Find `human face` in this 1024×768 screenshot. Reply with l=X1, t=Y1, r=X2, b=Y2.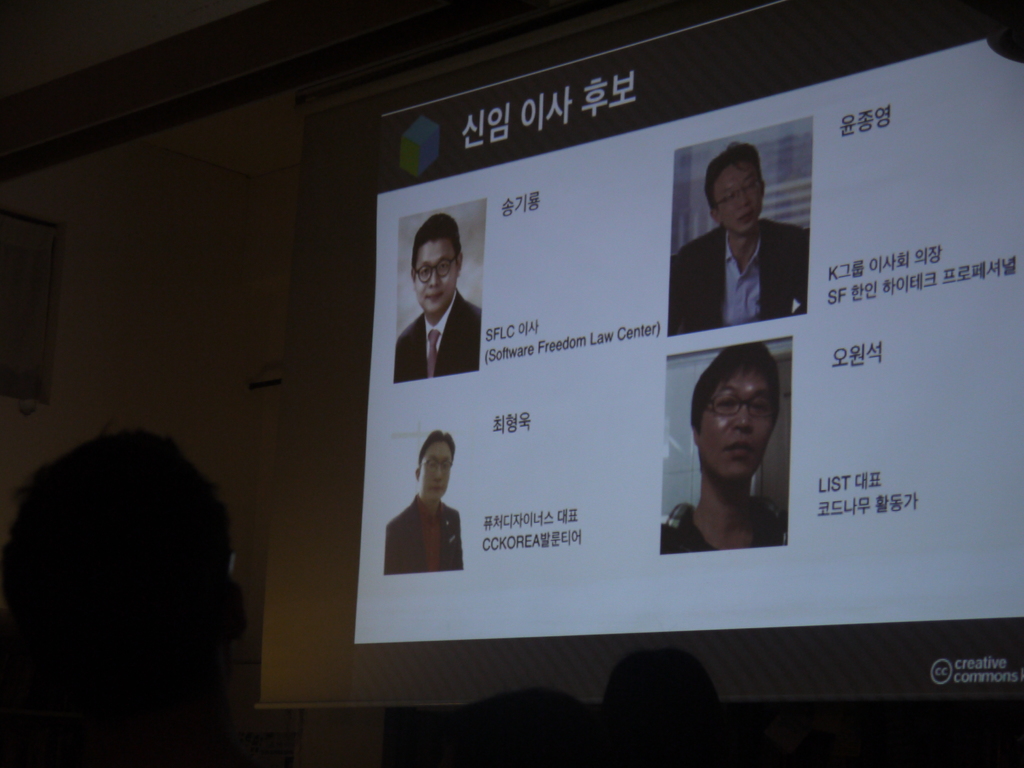
l=406, t=228, r=465, b=311.
